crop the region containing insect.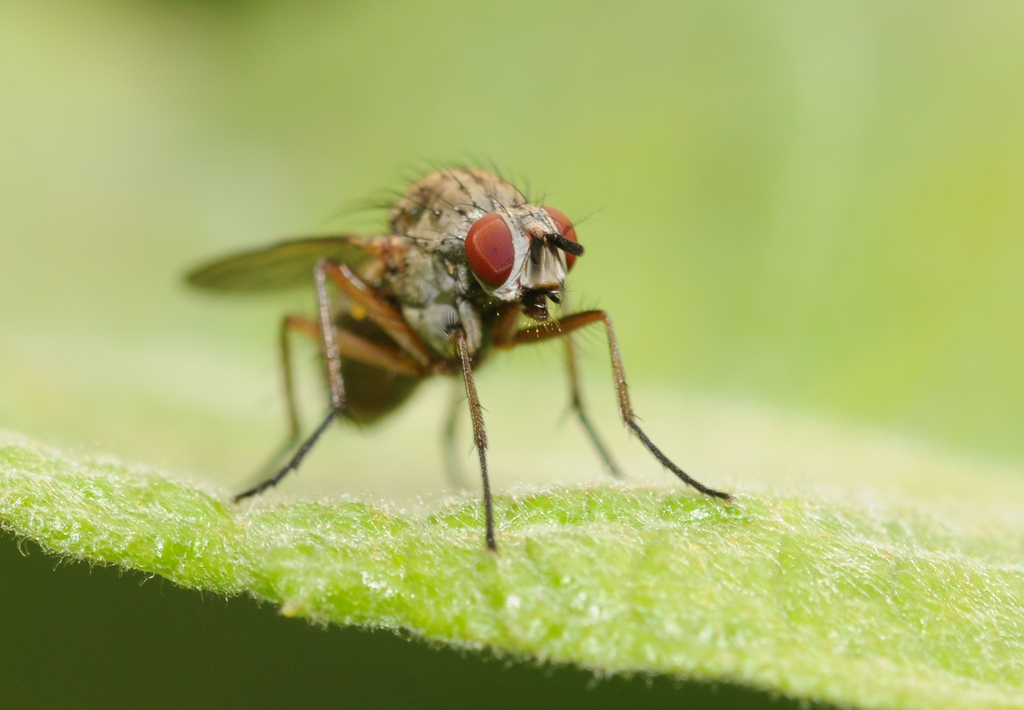
Crop region: [left=168, top=144, right=733, bottom=556].
